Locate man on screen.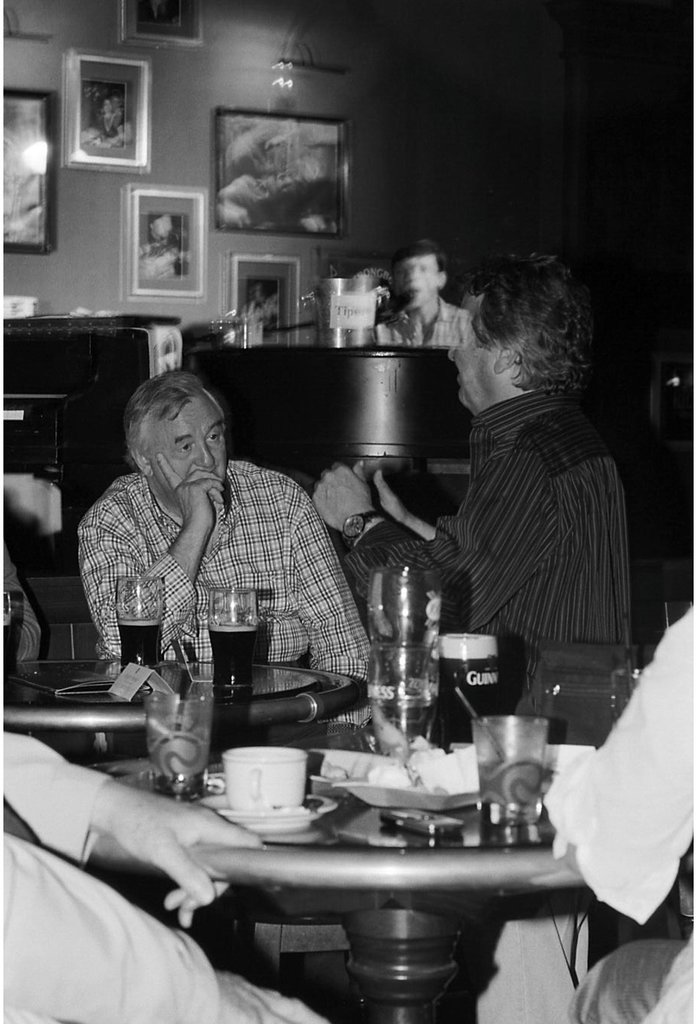
On screen at x1=318, y1=235, x2=650, y2=669.
